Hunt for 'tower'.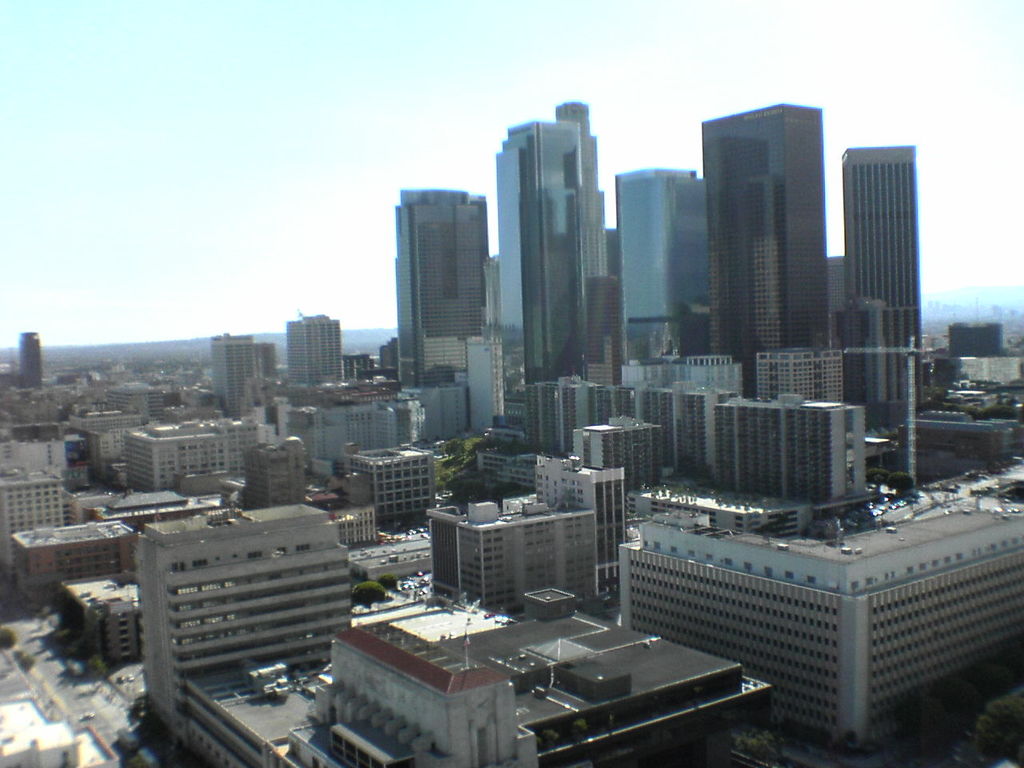
Hunted down at 498:98:578:390.
